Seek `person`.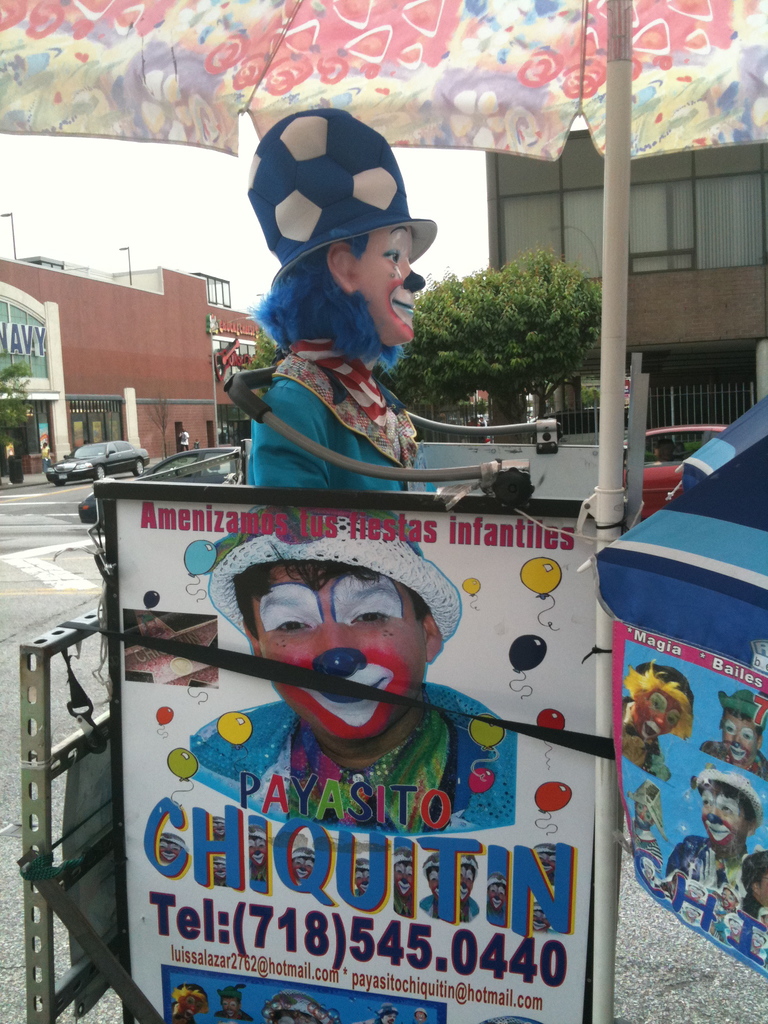
[x1=660, y1=764, x2=767, y2=903].
